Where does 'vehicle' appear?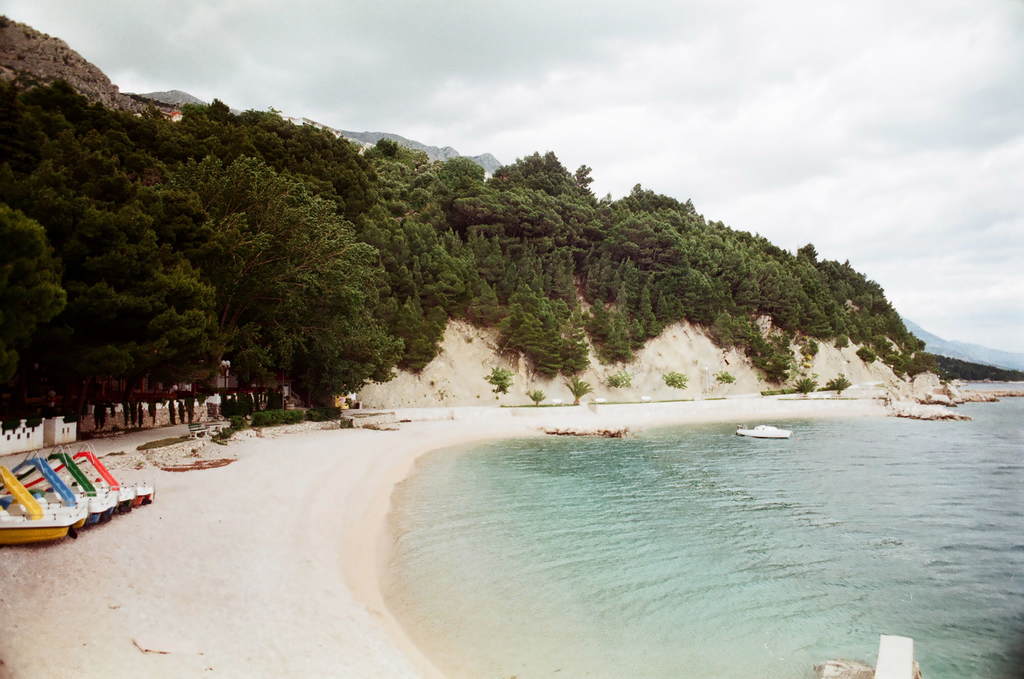
Appears at detection(17, 446, 106, 526).
